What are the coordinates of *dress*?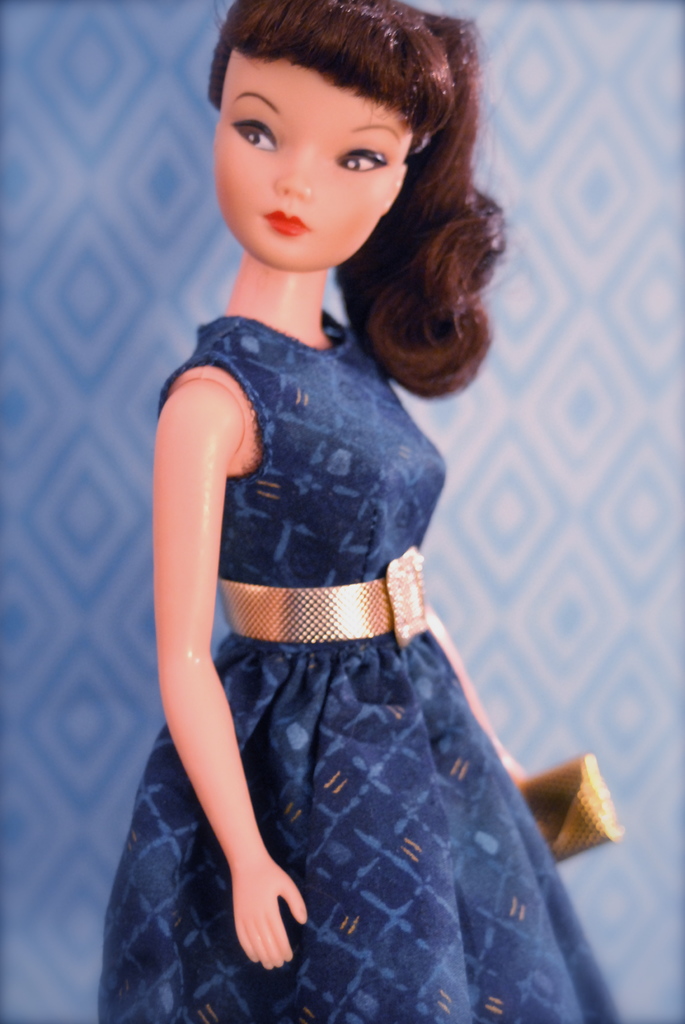
{"left": 92, "top": 312, "right": 628, "bottom": 1023}.
